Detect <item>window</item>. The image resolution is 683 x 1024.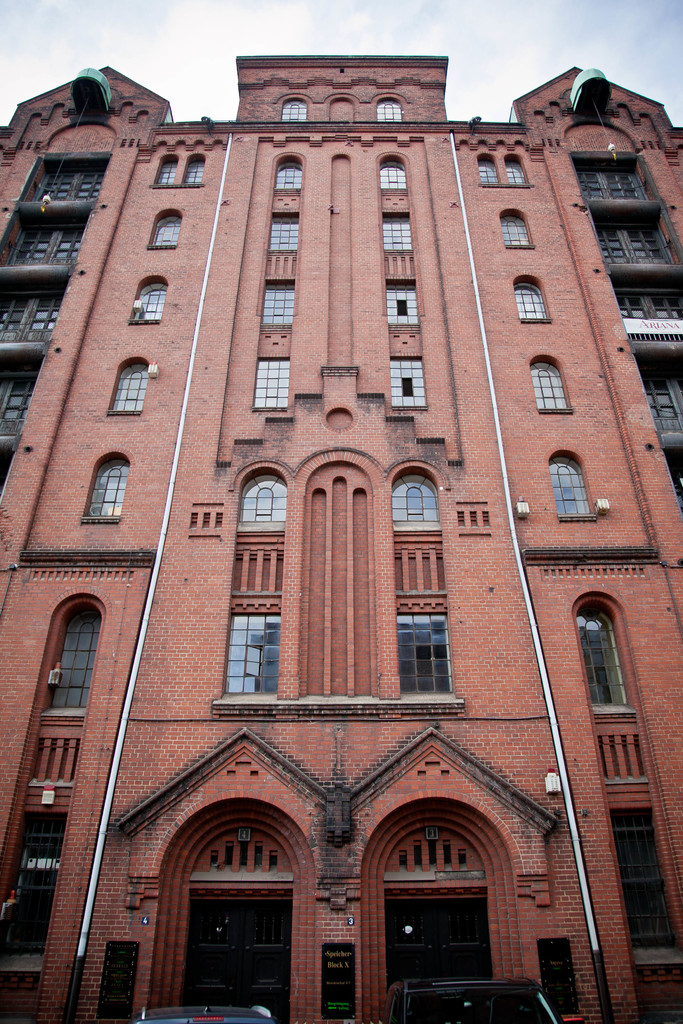
<region>645, 342, 682, 445</region>.
